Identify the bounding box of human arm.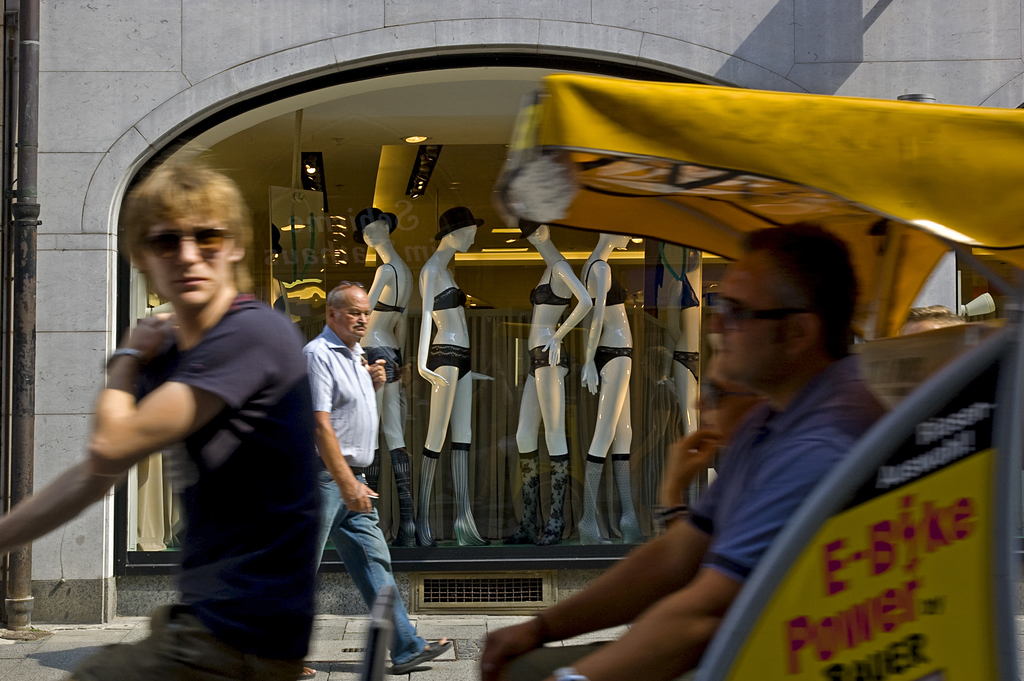
<box>86,320,291,471</box>.
